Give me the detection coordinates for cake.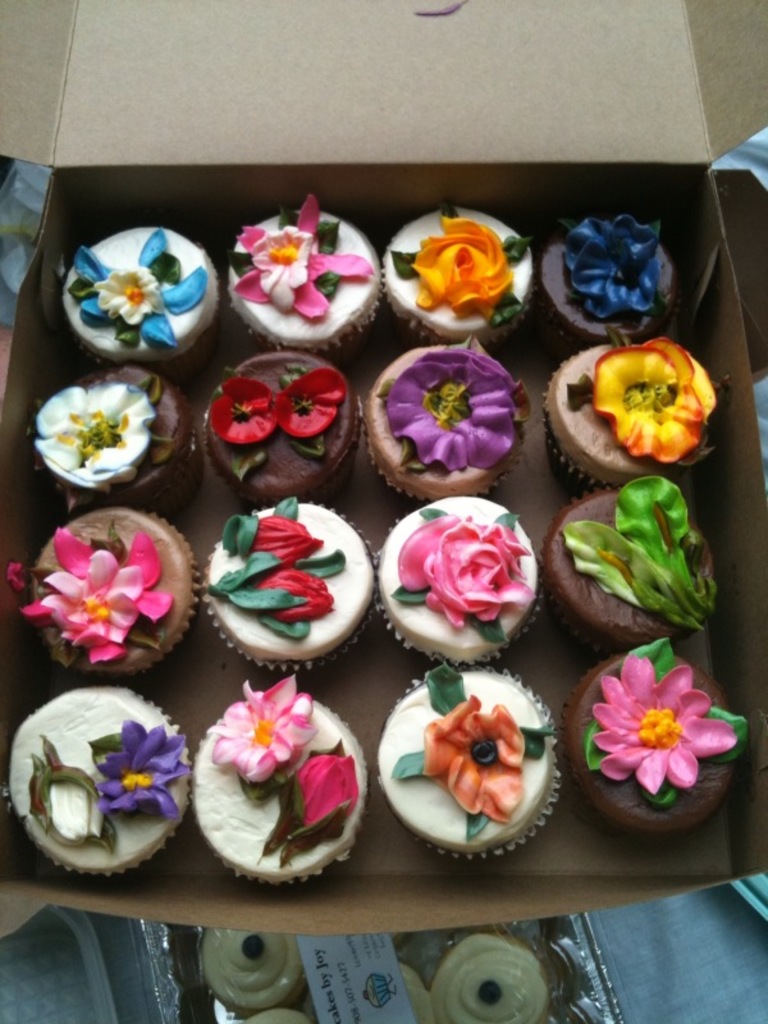
bbox(0, 498, 200, 684).
